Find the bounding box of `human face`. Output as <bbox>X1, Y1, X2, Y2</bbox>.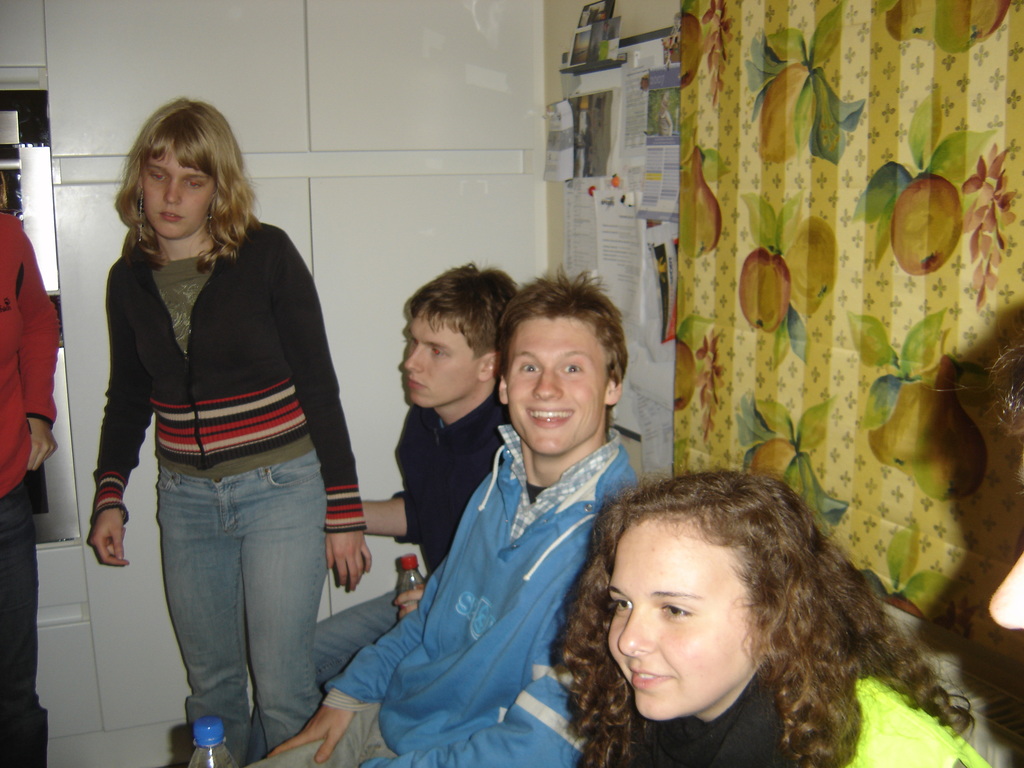
<bbox>143, 148, 214, 239</bbox>.
